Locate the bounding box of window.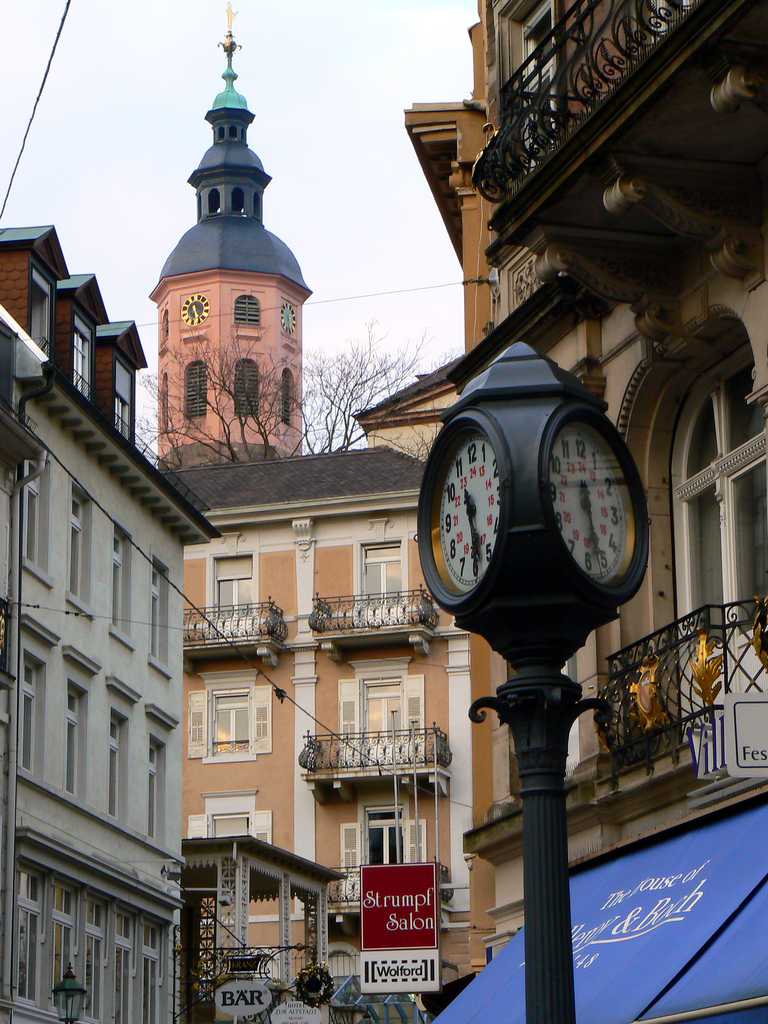
Bounding box: (234,298,260,335).
